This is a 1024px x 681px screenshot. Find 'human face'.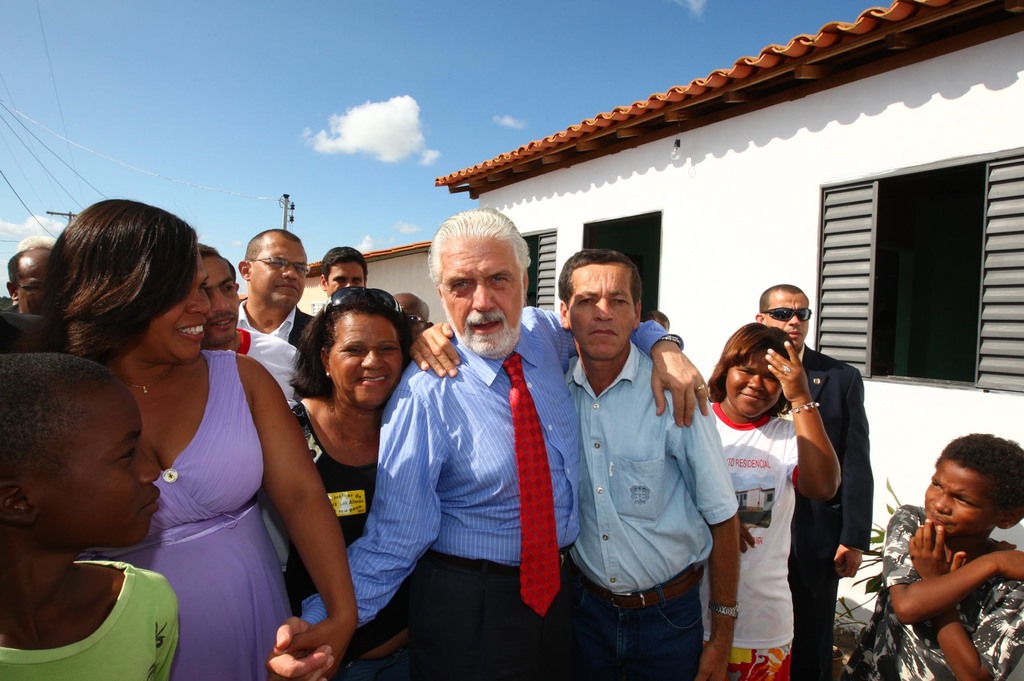
Bounding box: detection(326, 260, 365, 297).
